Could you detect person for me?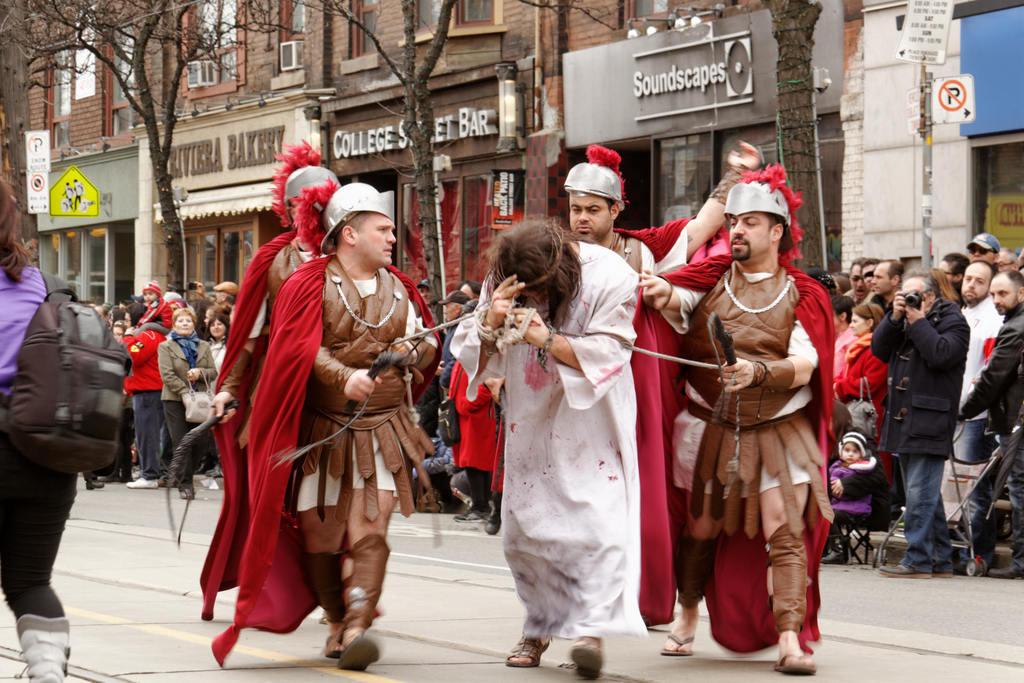
Detection result: [637,175,827,673].
